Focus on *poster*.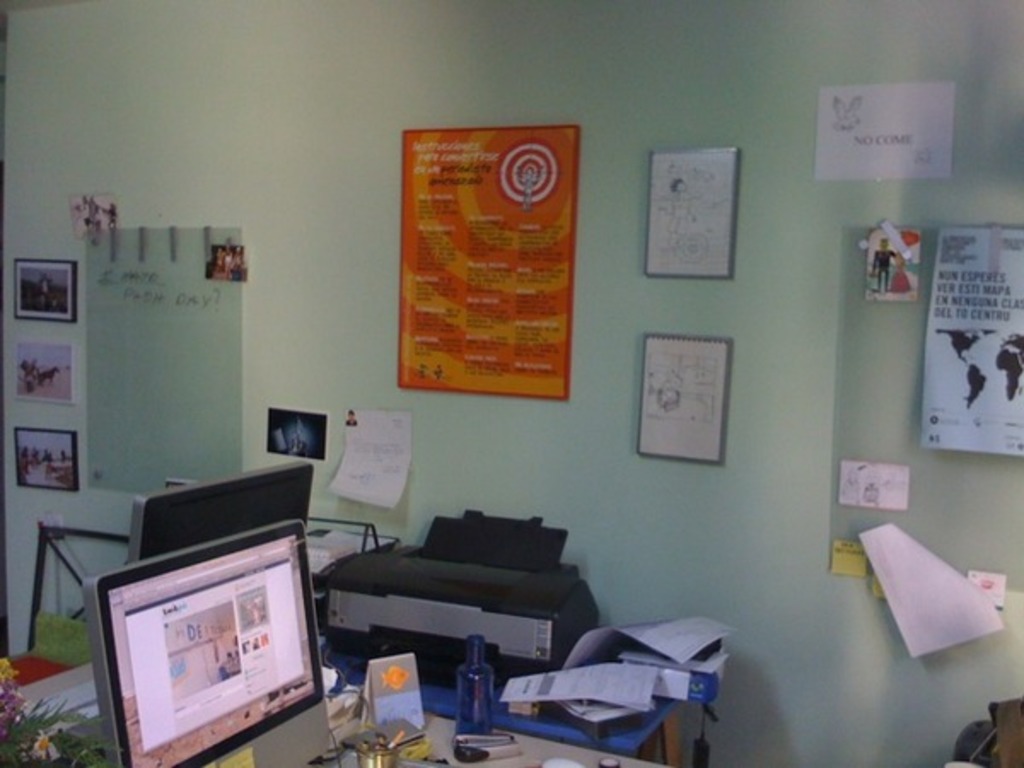
Focused at <bbox>208, 234, 246, 287</bbox>.
